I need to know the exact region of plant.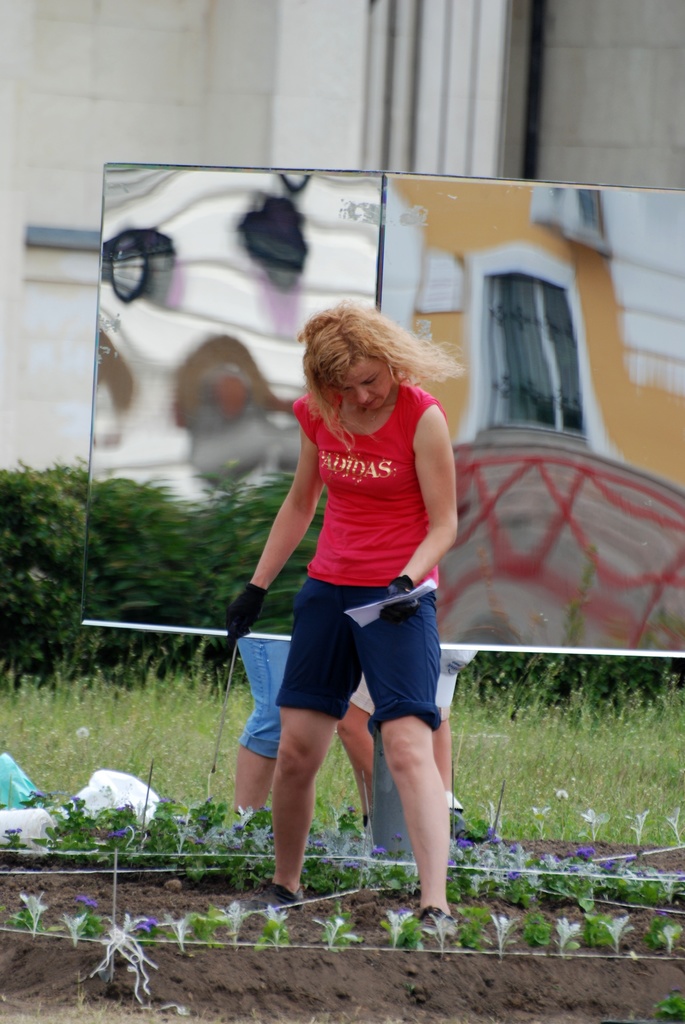
Region: bbox=[315, 895, 358, 947].
